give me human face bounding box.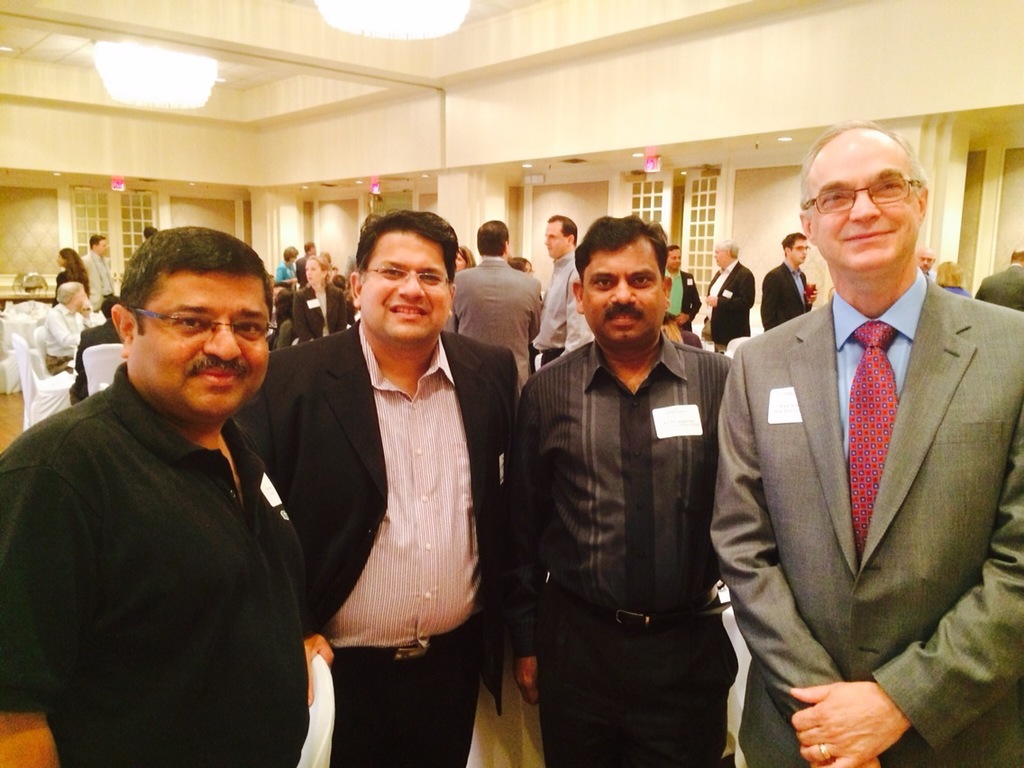
<region>583, 238, 666, 340</region>.
